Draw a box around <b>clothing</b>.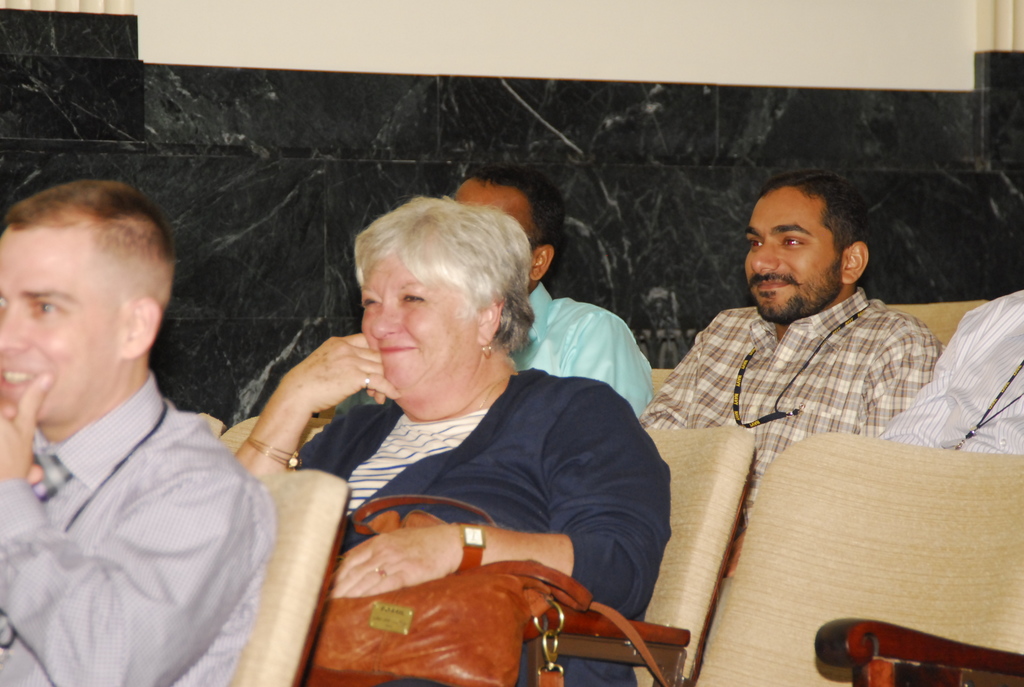
crop(638, 280, 940, 555).
